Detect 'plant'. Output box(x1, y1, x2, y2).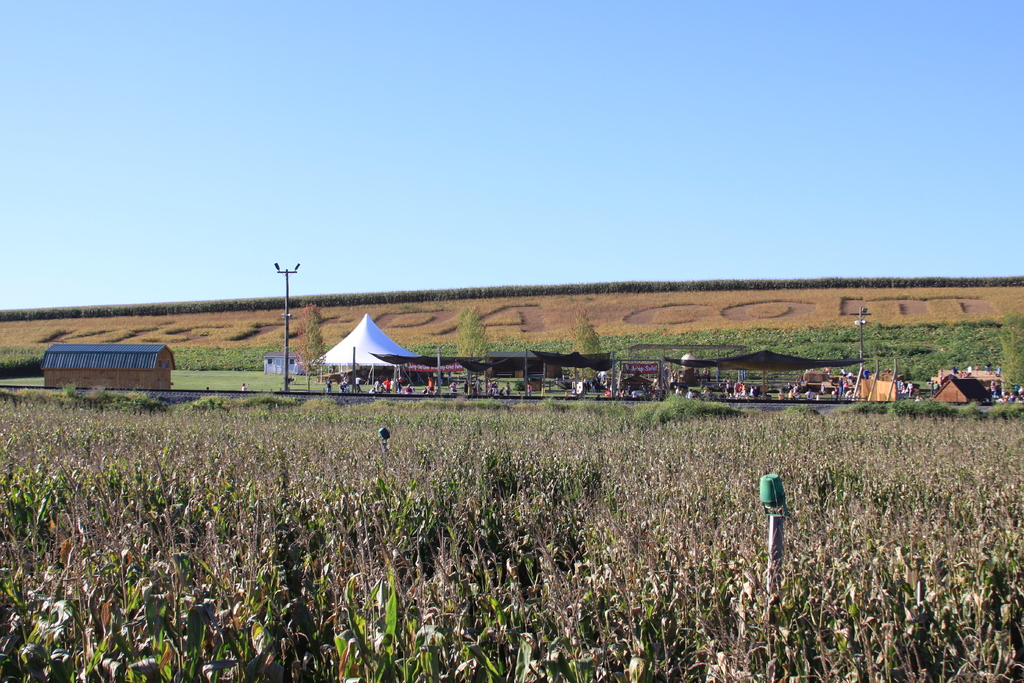
box(570, 304, 615, 358).
